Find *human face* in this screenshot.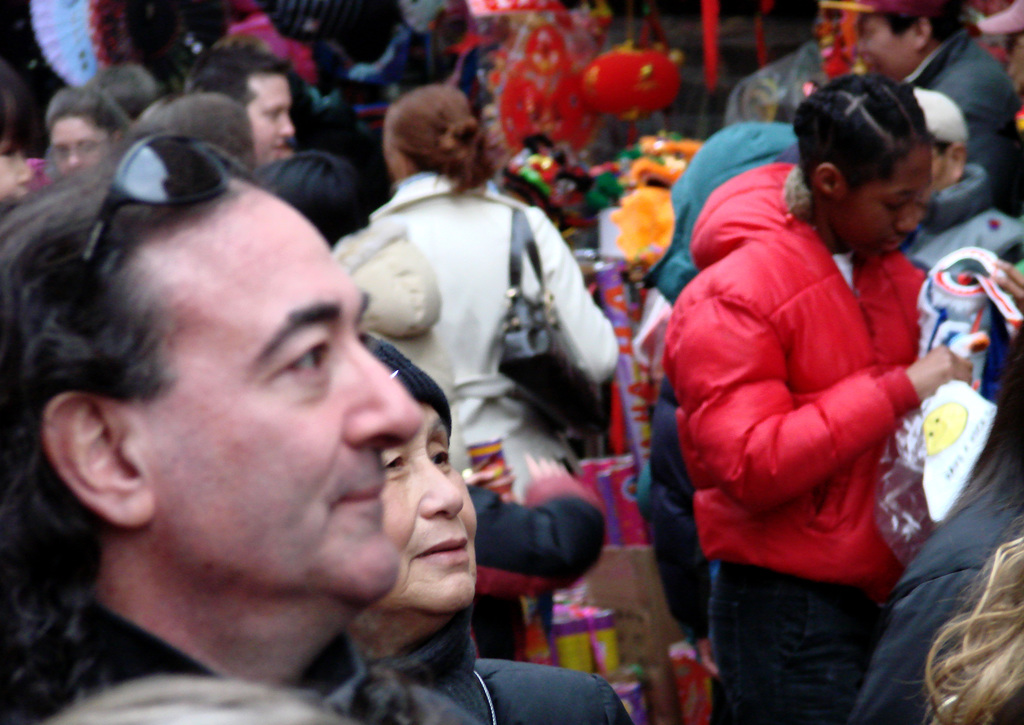
The bounding box for *human face* is box(243, 72, 297, 168).
